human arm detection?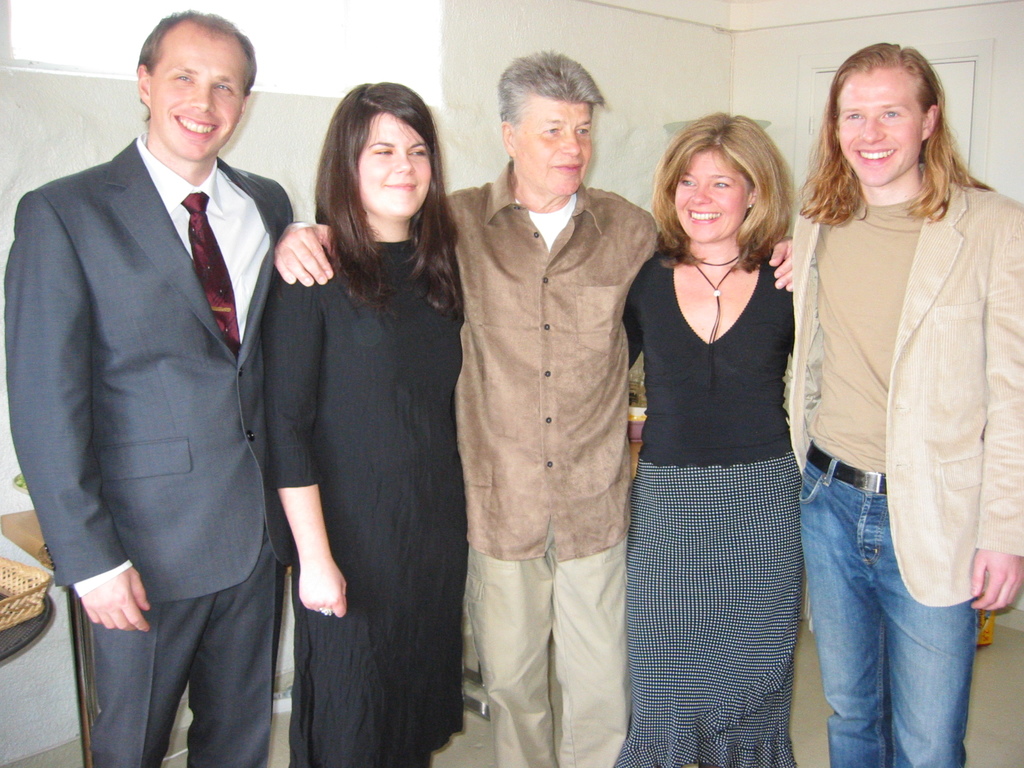
rect(257, 274, 353, 621)
